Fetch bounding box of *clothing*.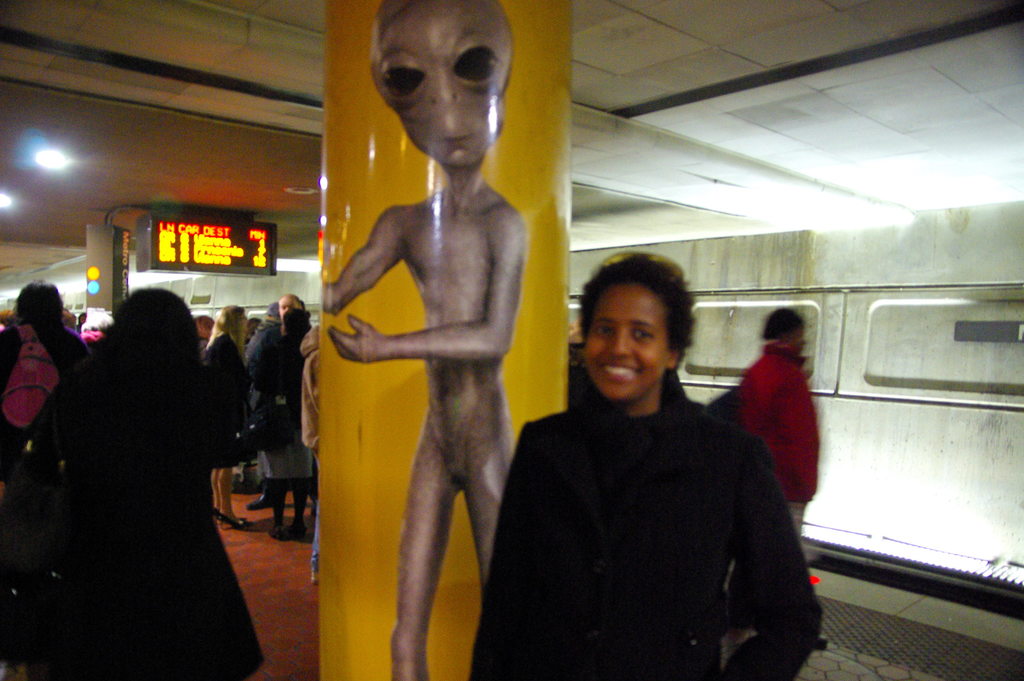
Bbox: <region>479, 325, 820, 680</region>.
